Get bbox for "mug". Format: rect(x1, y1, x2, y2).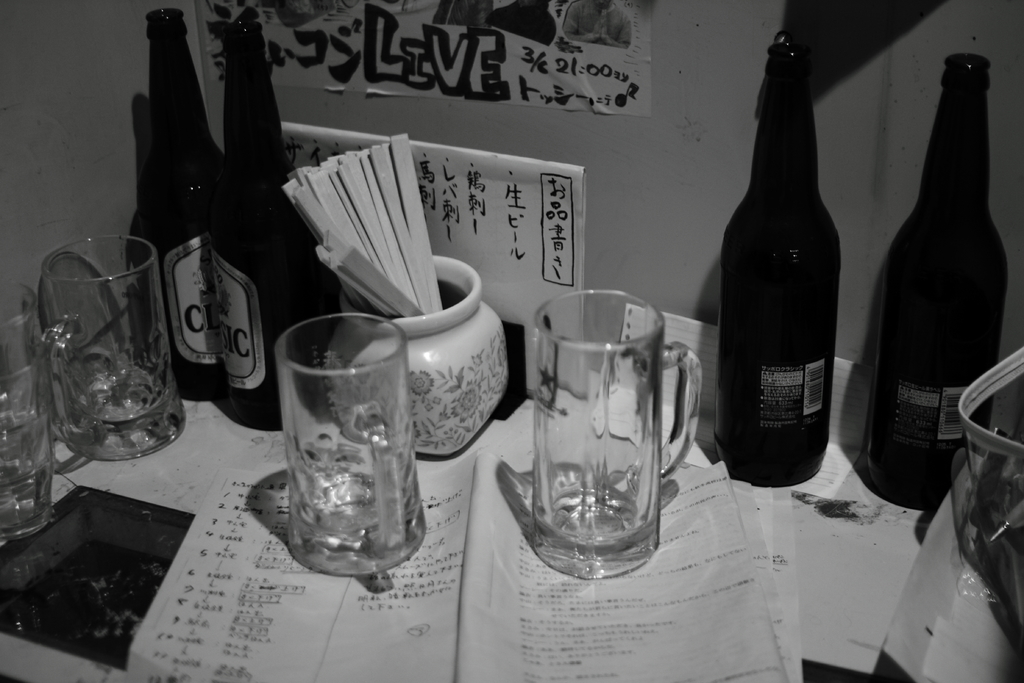
rect(273, 315, 425, 576).
